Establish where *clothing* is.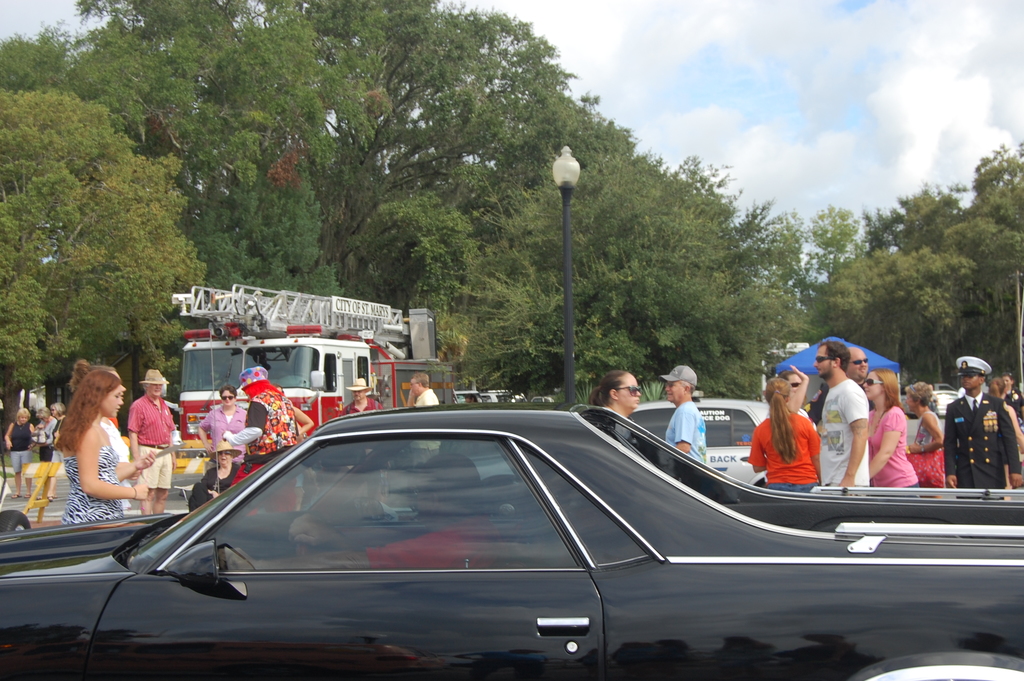
Established at [left=132, top=392, right=172, bottom=487].
